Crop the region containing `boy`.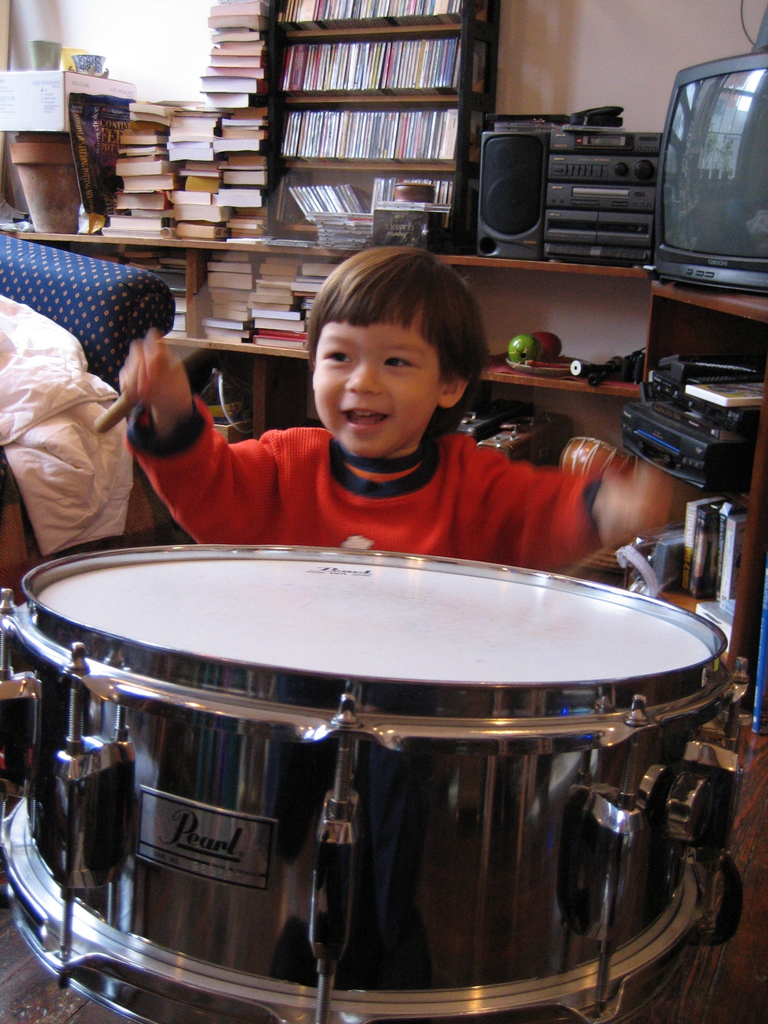
Crop region: 79,248,678,563.
